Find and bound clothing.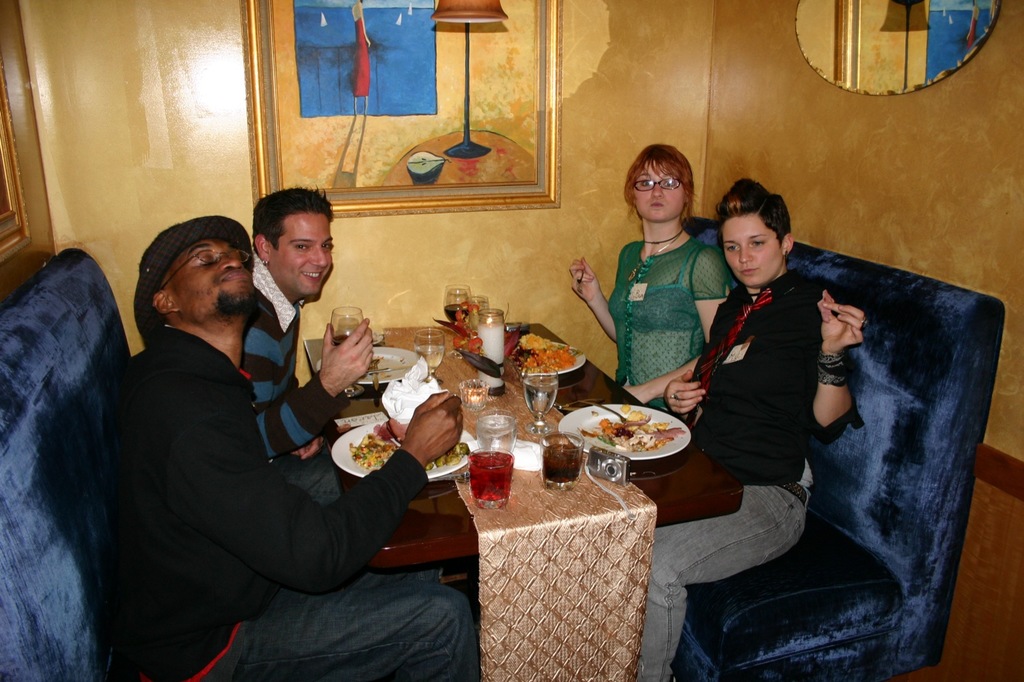
Bound: bbox(650, 266, 855, 681).
